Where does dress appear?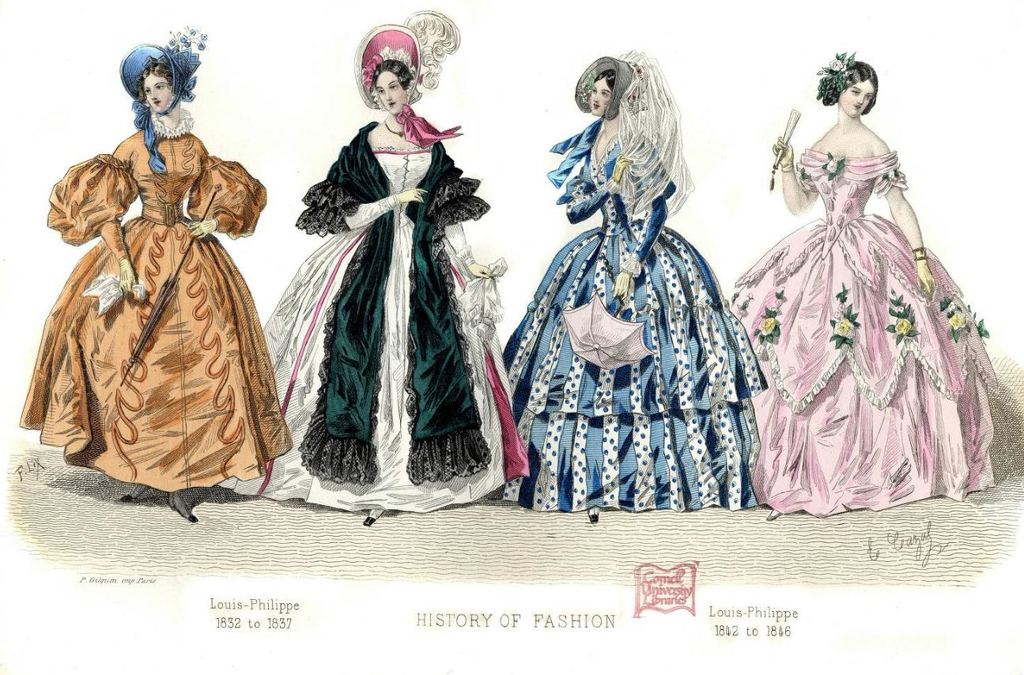
Appears at (21,127,296,486).
